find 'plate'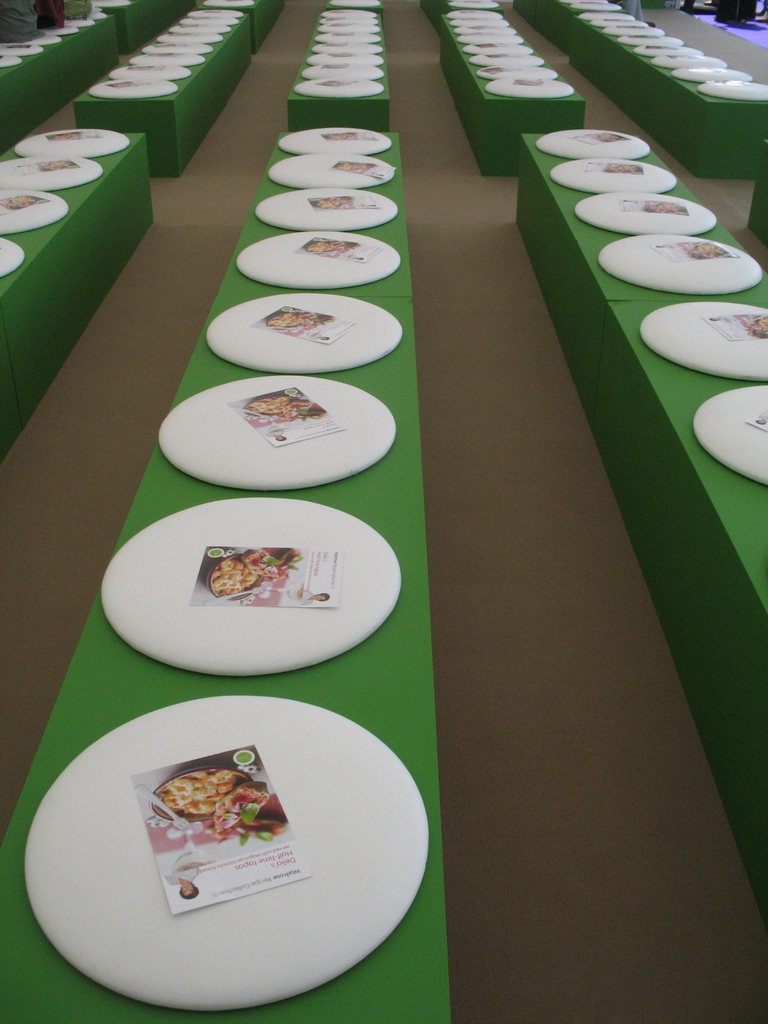
[x1=571, y1=188, x2=720, y2=234]
